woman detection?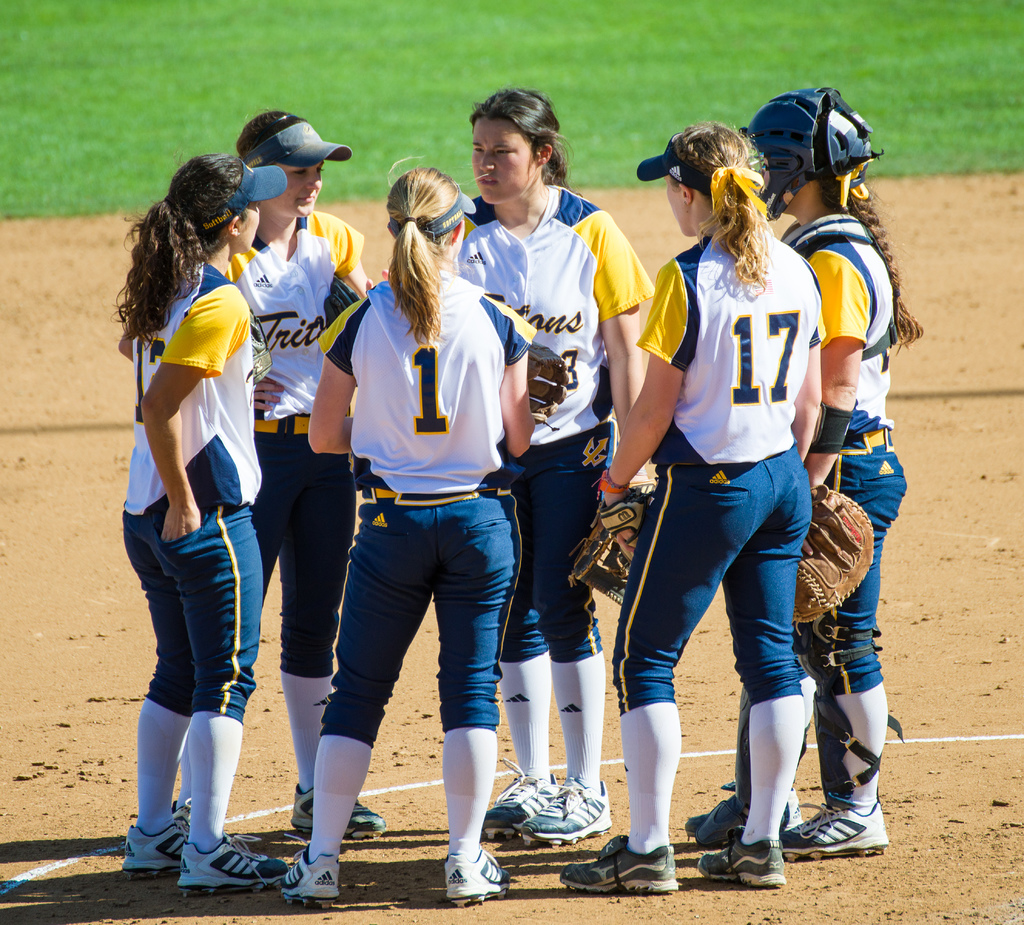
detection(552, 120, 826, 898)
